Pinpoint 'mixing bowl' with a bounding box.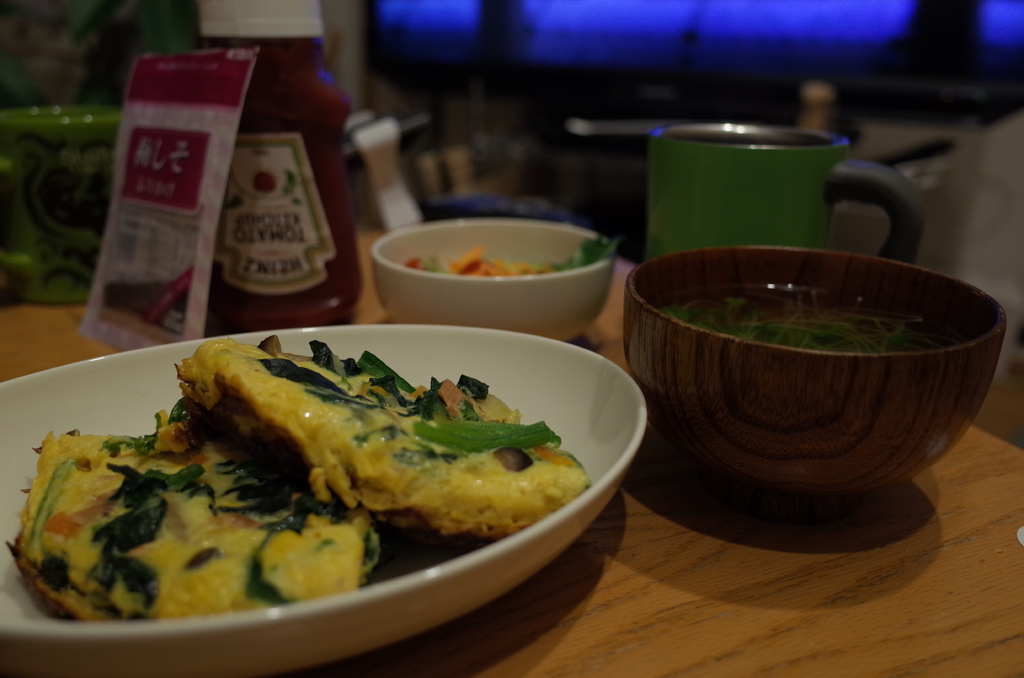
detection(632, 239, 1004, 537).
